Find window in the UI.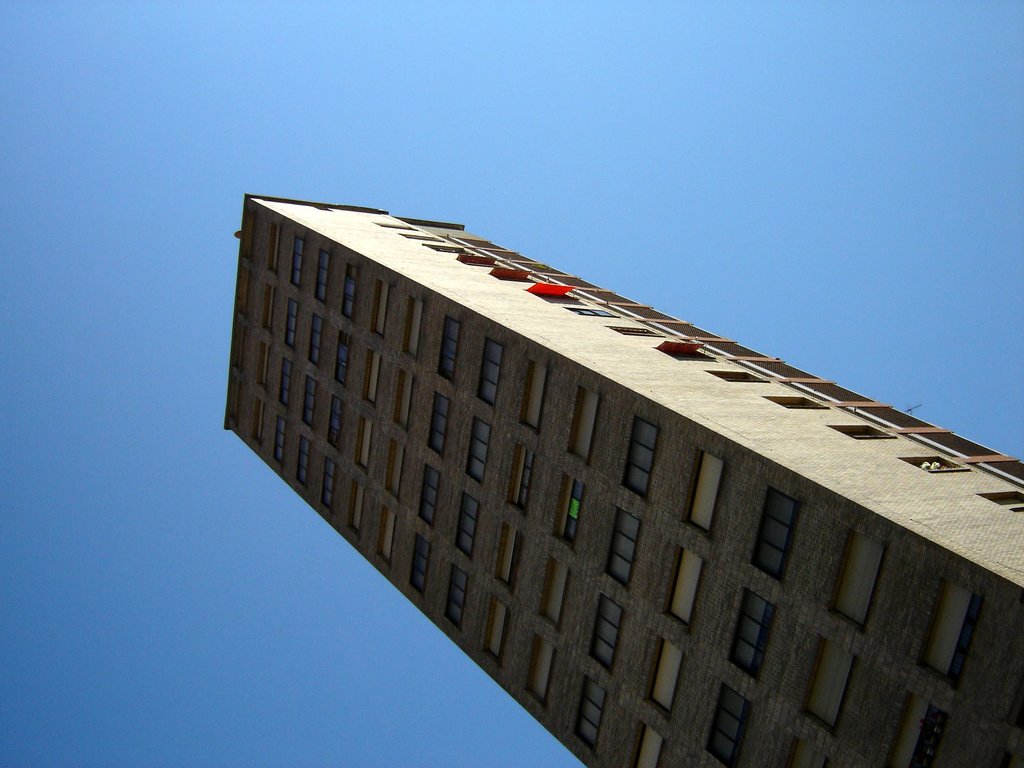
UI element at x1=570, y1=673, x2=605, y2=758.
